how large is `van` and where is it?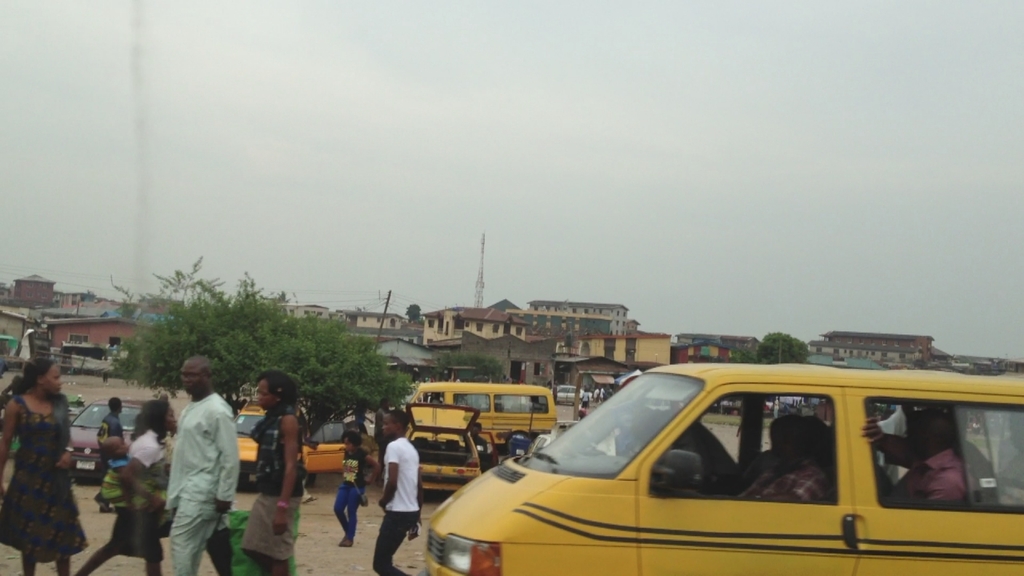
Bounding box: {"left": 234, "top": 404, "right": 348, "bottom": 476}.
